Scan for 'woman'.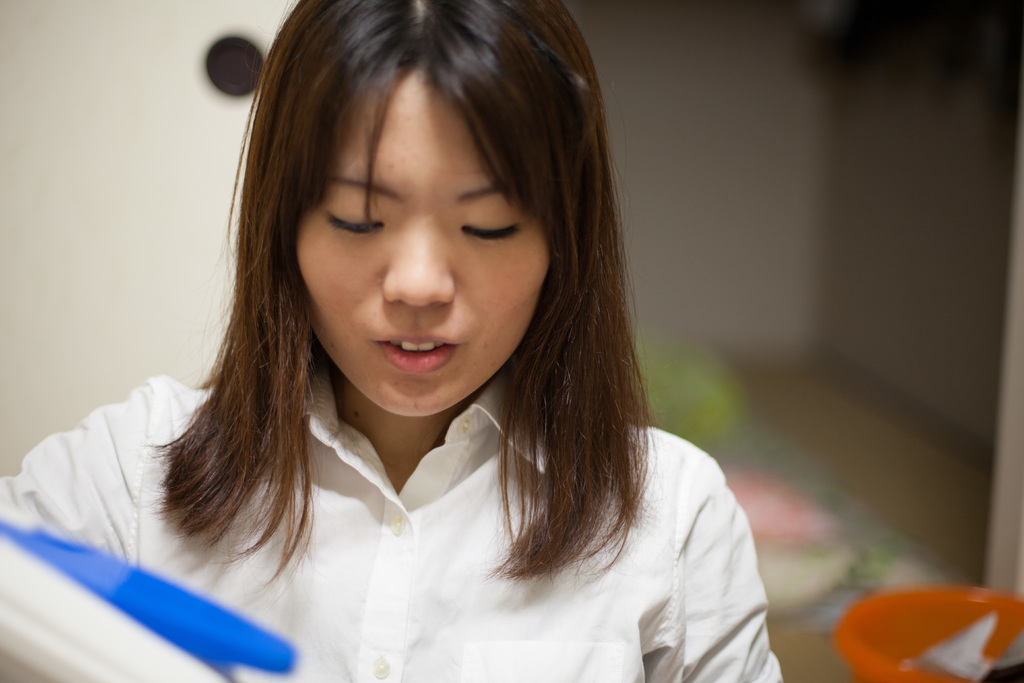
Scan result: box(76, 9, 791, 664).
